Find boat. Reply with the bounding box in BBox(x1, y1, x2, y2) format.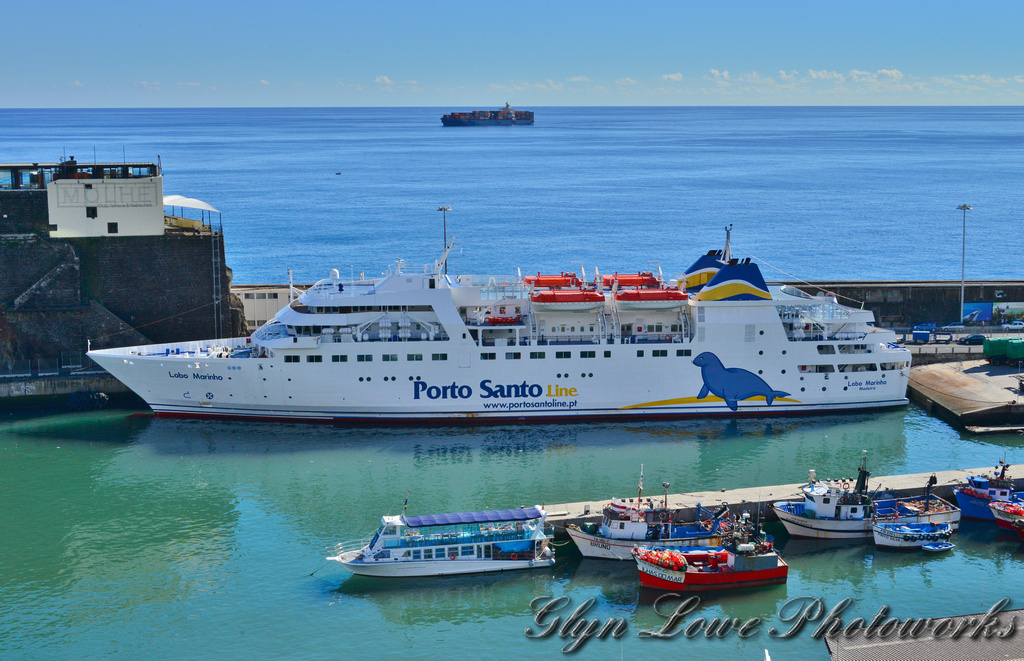
BBox(773, 447, 961, 544).
